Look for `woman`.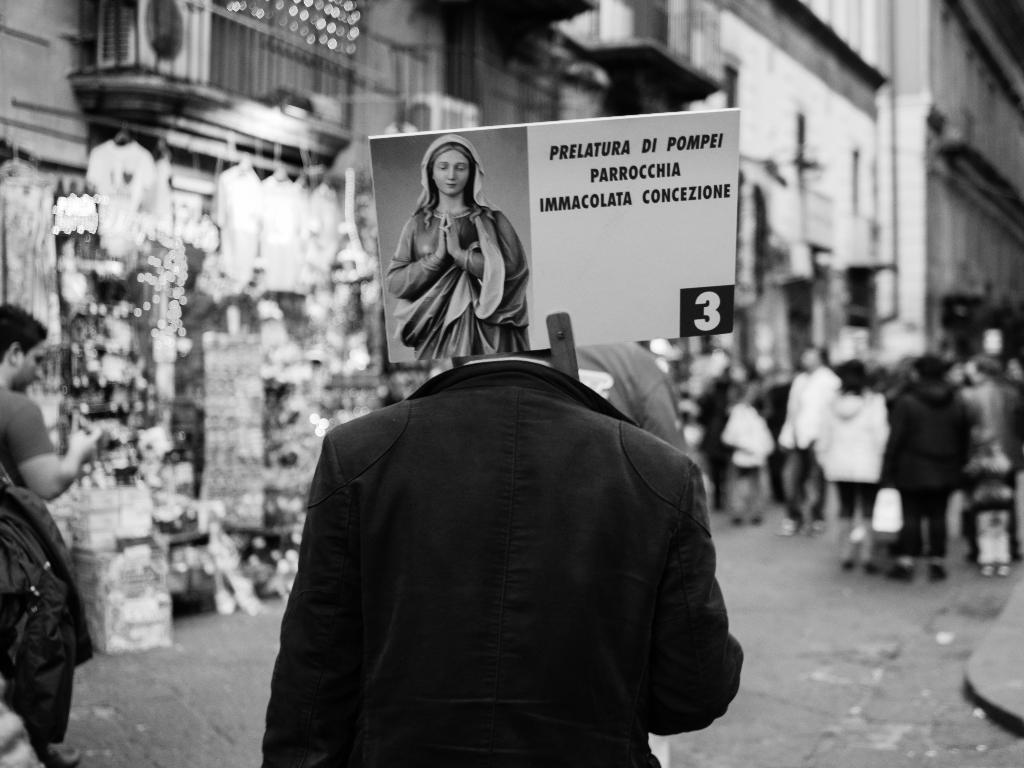
Found: 373 116 537 390.
